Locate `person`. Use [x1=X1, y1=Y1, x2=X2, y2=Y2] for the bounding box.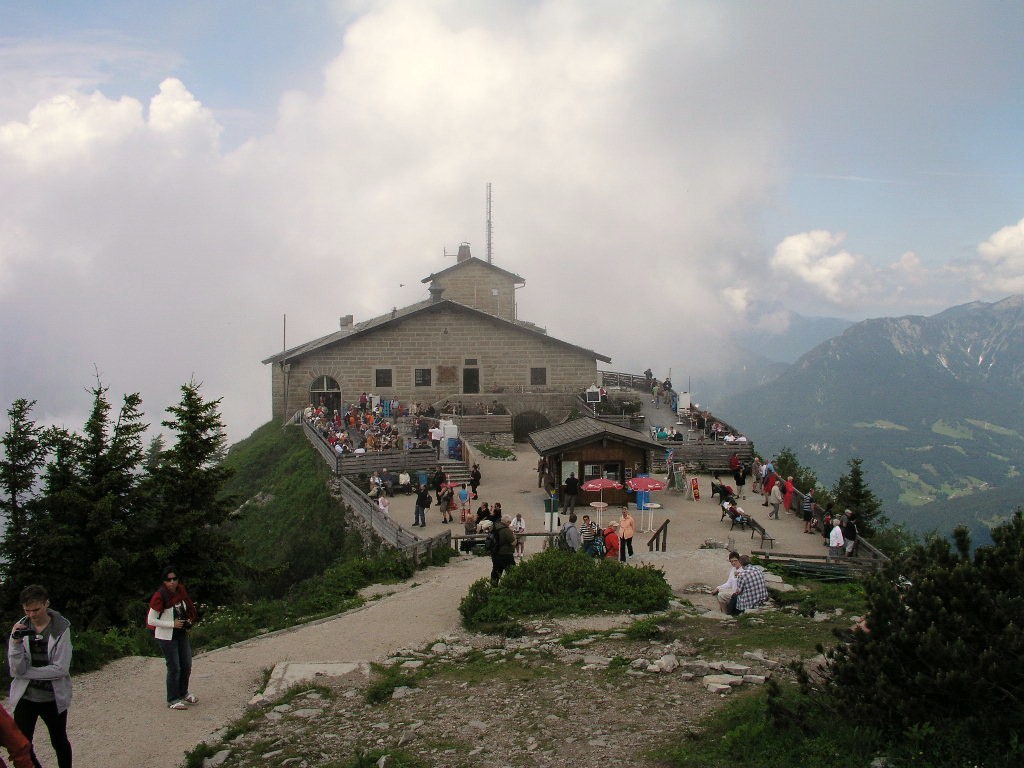
[x1=717, y1=554, x2=743, y2=622].
